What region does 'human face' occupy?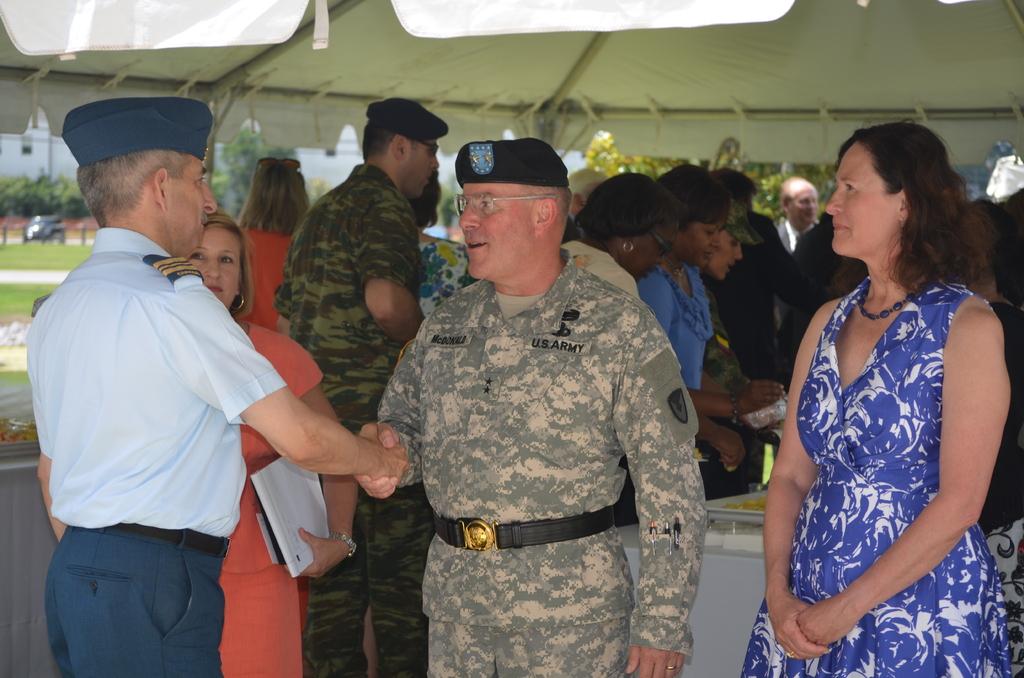
689,219,728,266.
